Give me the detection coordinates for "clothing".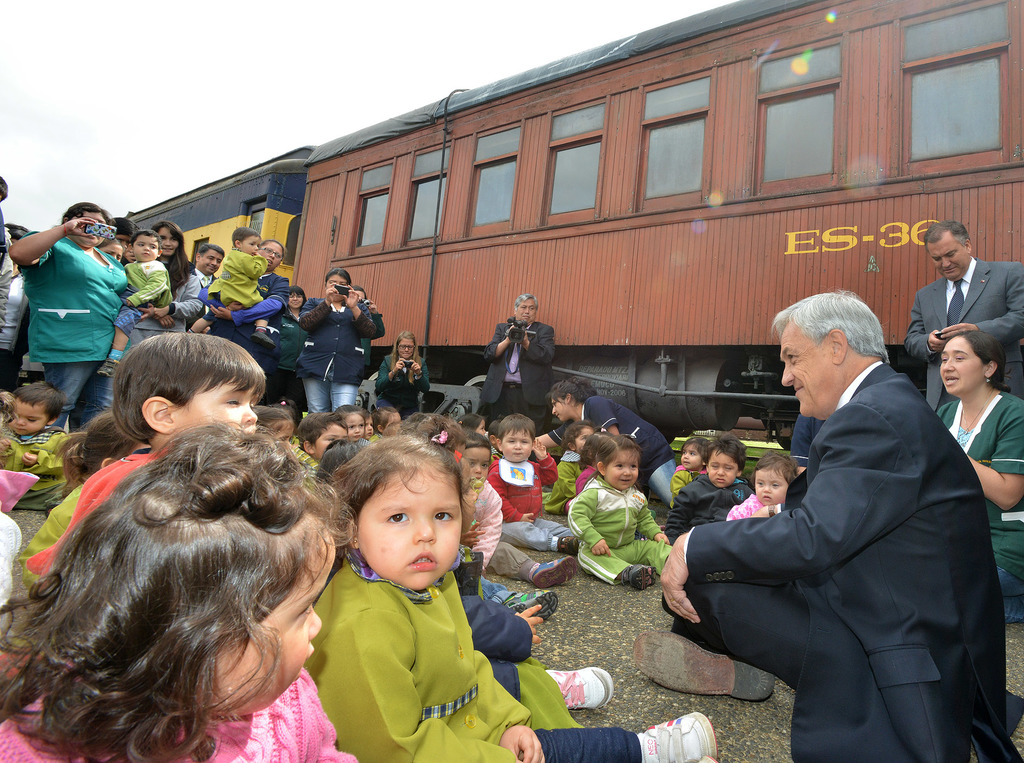
bbox=(694, 359, 1005, 762).
